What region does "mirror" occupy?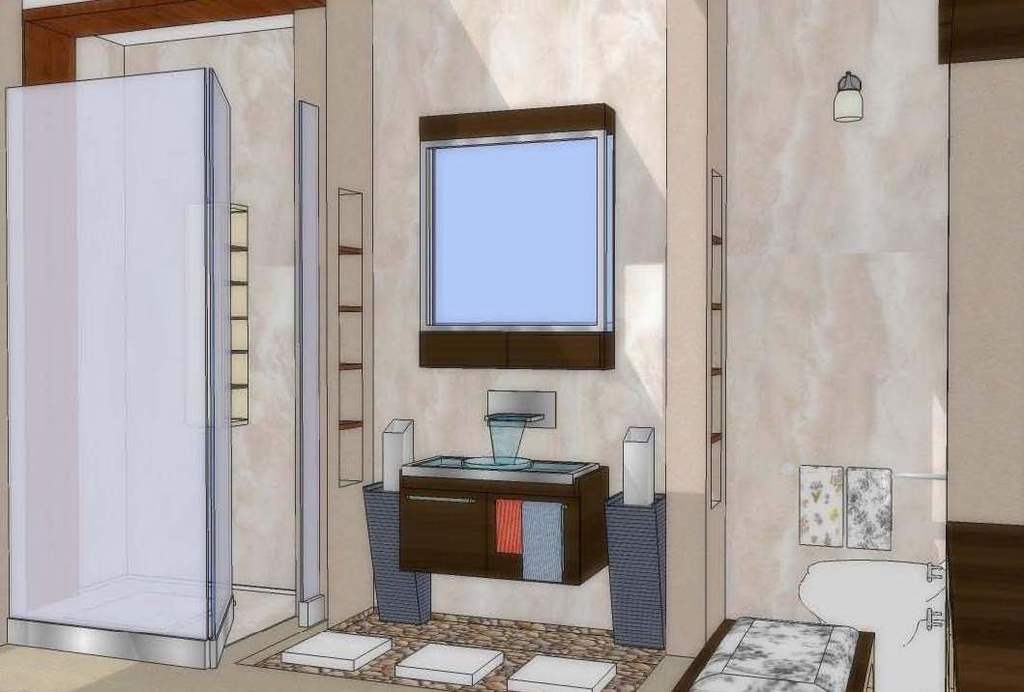
BBox(211, 69, 232, 635).
